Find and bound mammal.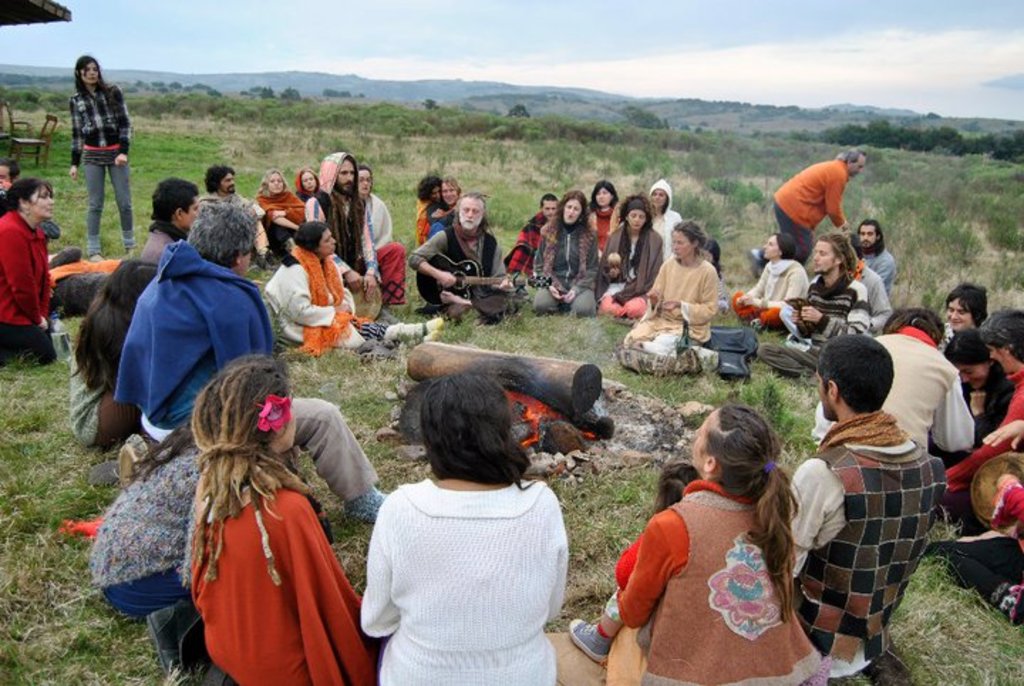
Bound: detection(297, 169, 323, 205).
